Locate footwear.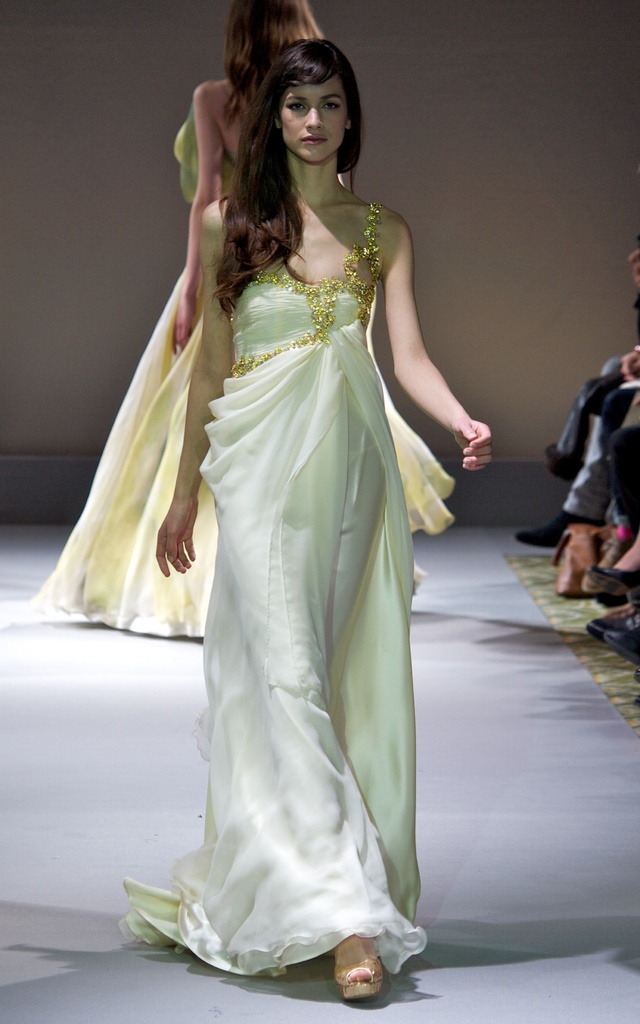
Bounding box: (512, 509, 604, 548).
